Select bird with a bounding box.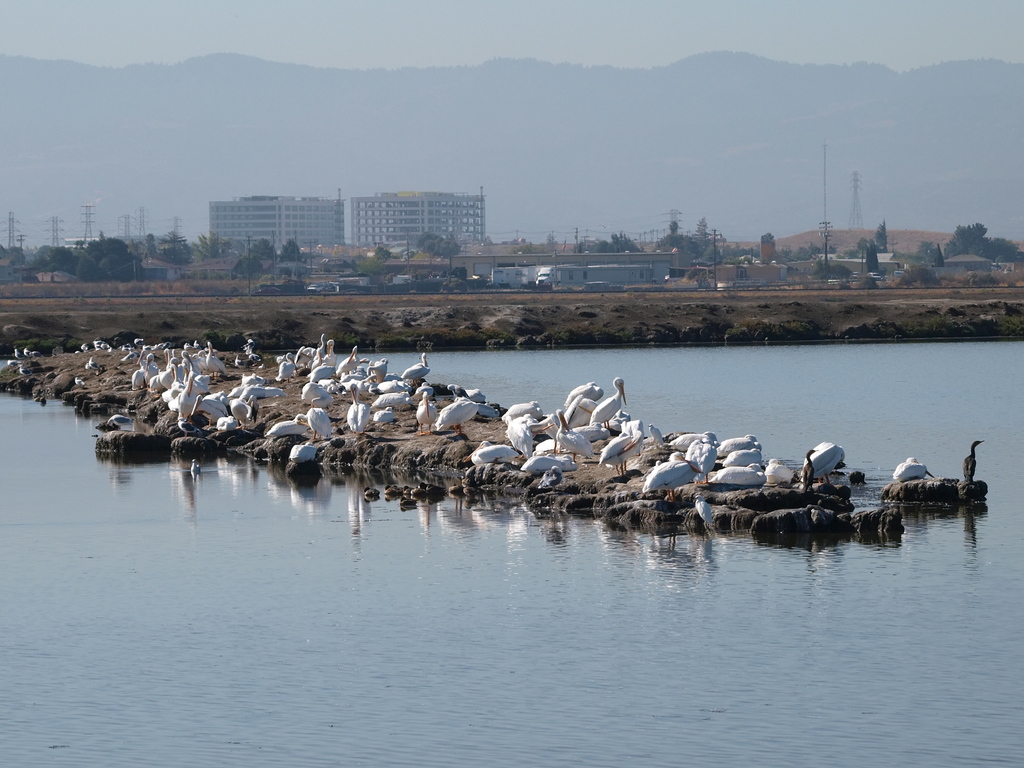
197,347,206,370.
